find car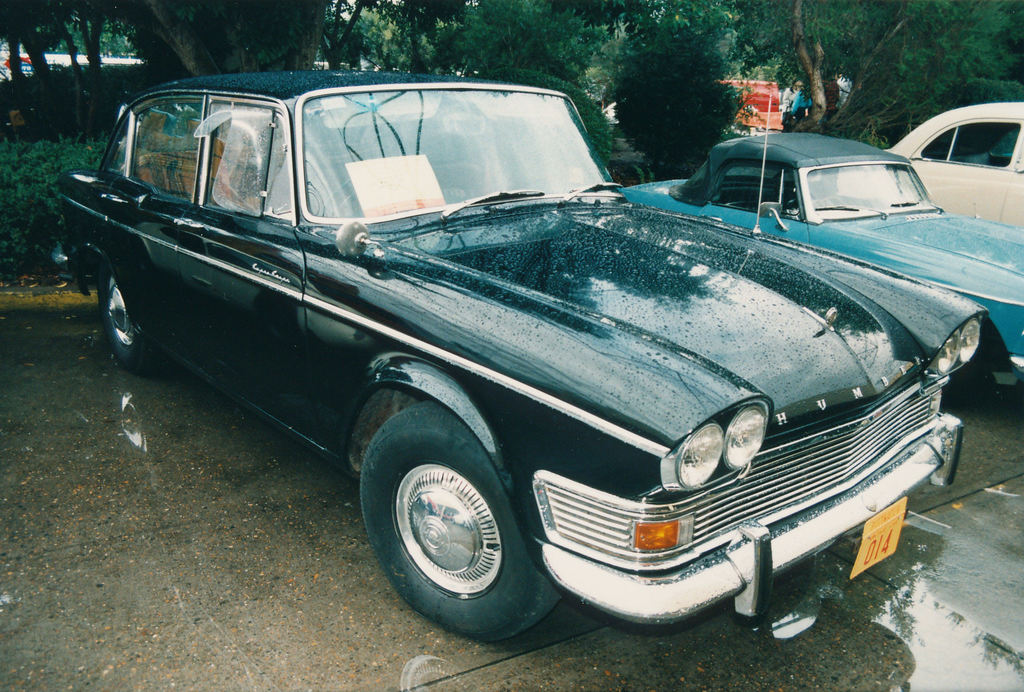
box(52, 72, 989, 645)
